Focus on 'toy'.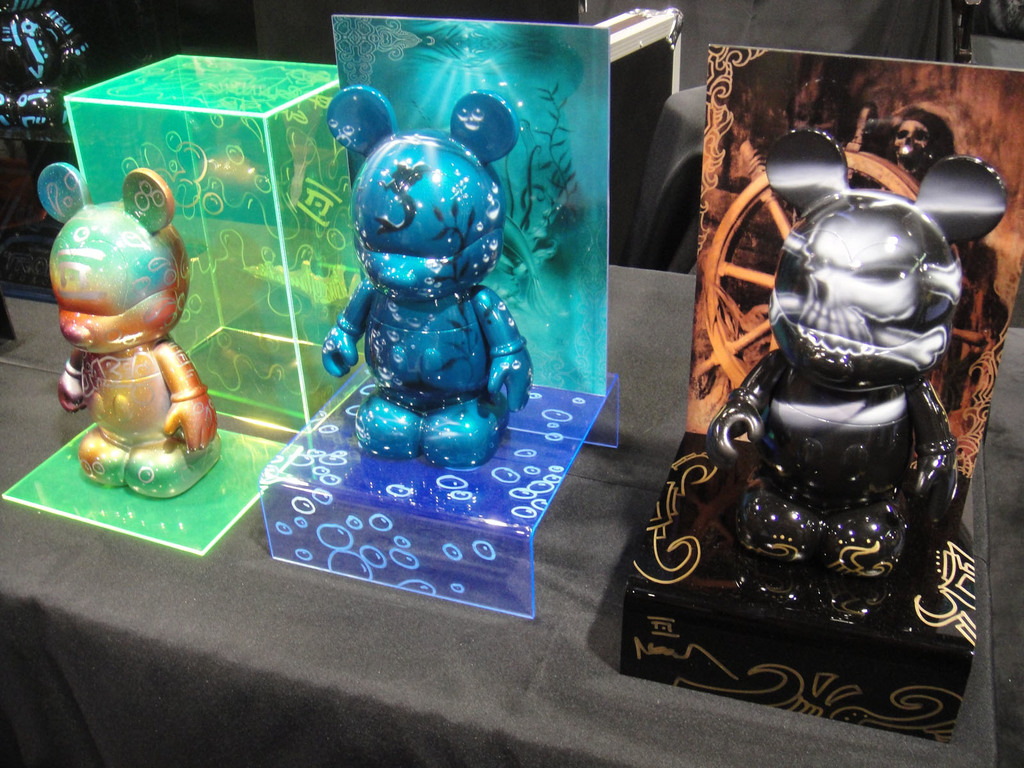
Focused at [x1=318, y1=84, x2=530, y2=468].
